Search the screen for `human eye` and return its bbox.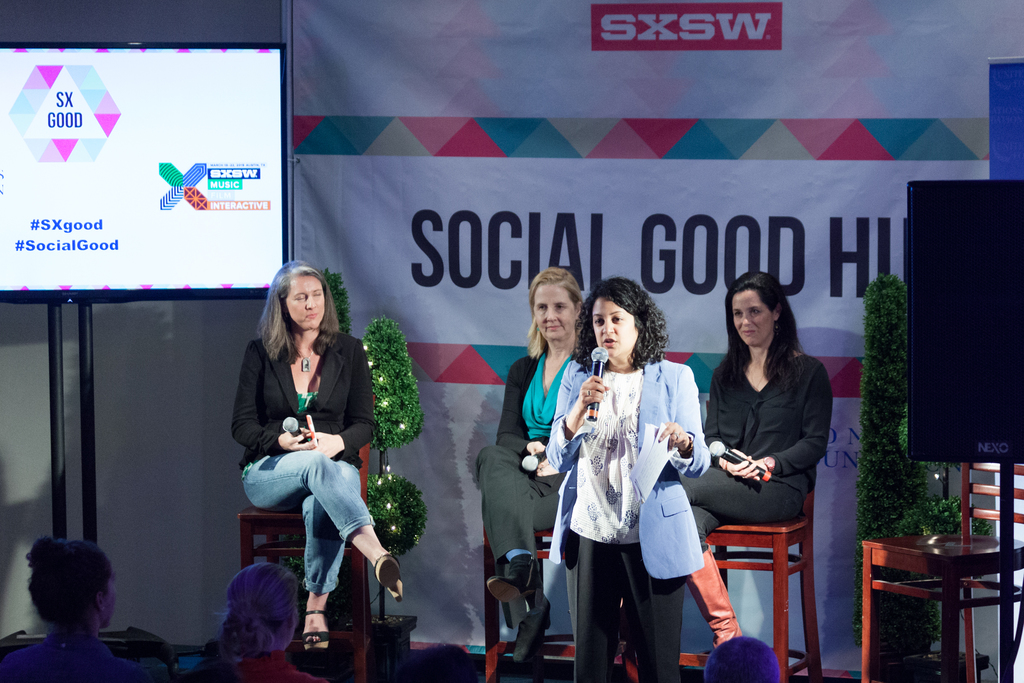
Found: BBox(733, 309, 742, 318).
